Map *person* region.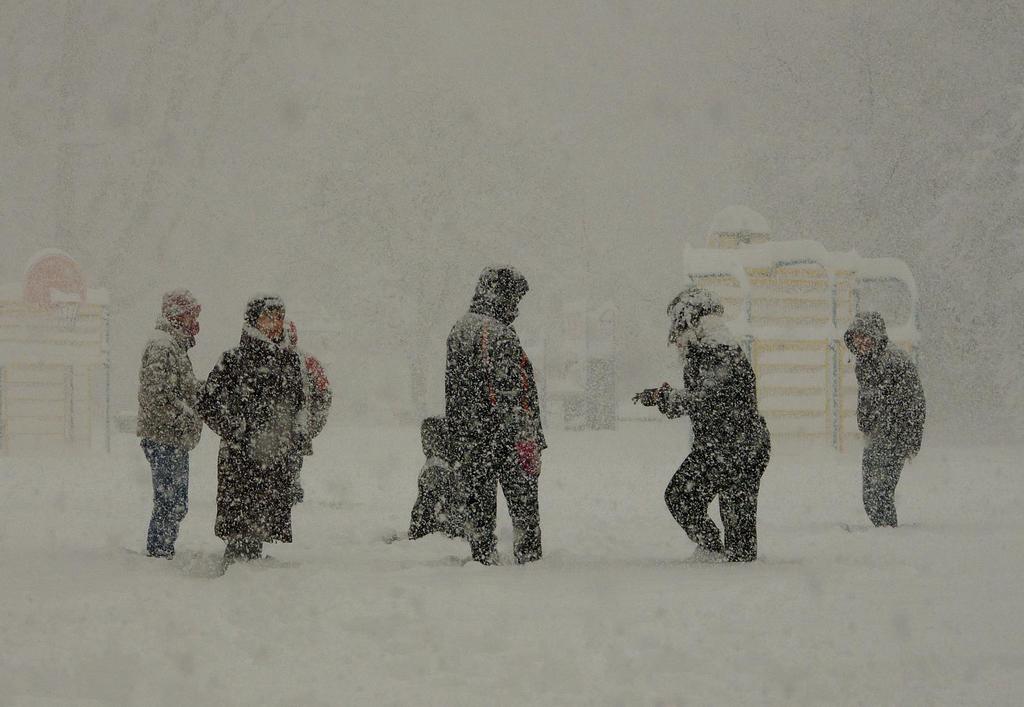
Mapped to pyautogui.locateOnScreen(136, 284, 209, 558).
